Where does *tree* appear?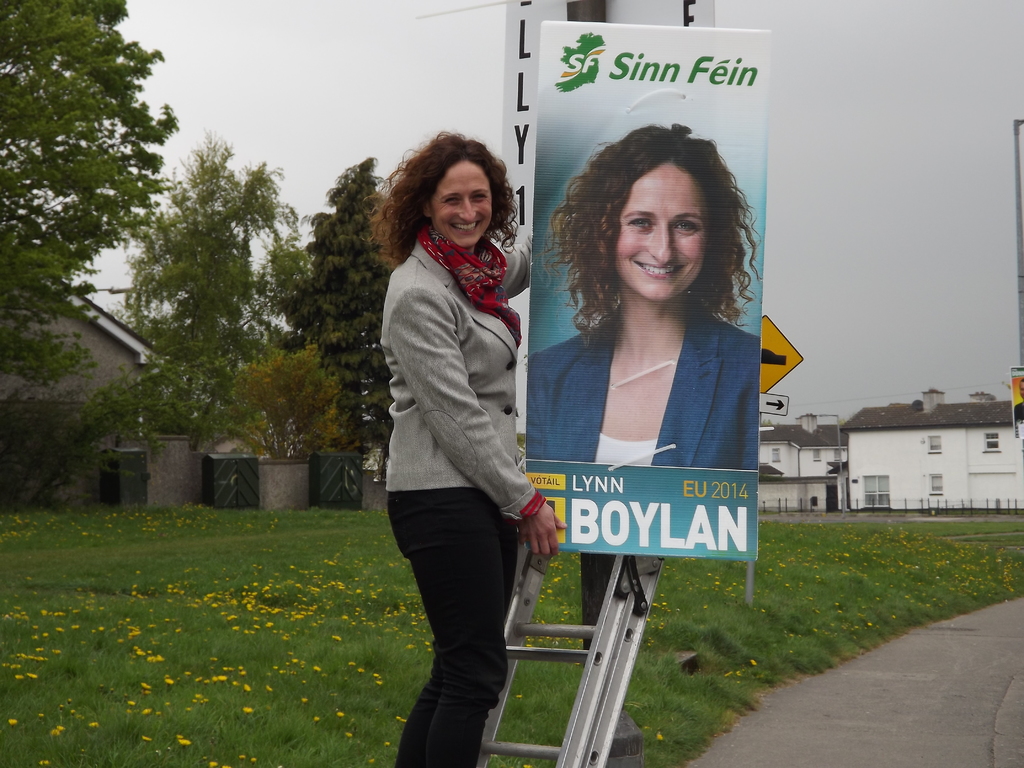
Appears at (x1=0, y1=0, x2=168, y2=375).
